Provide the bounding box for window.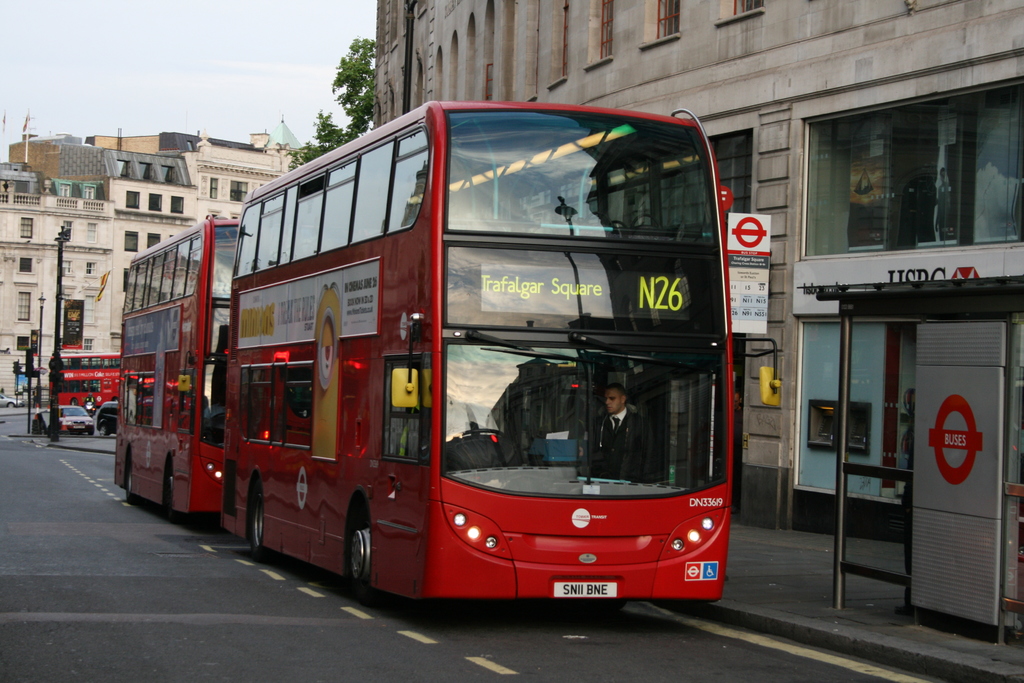
select_region(820, 103, 990, 261).
